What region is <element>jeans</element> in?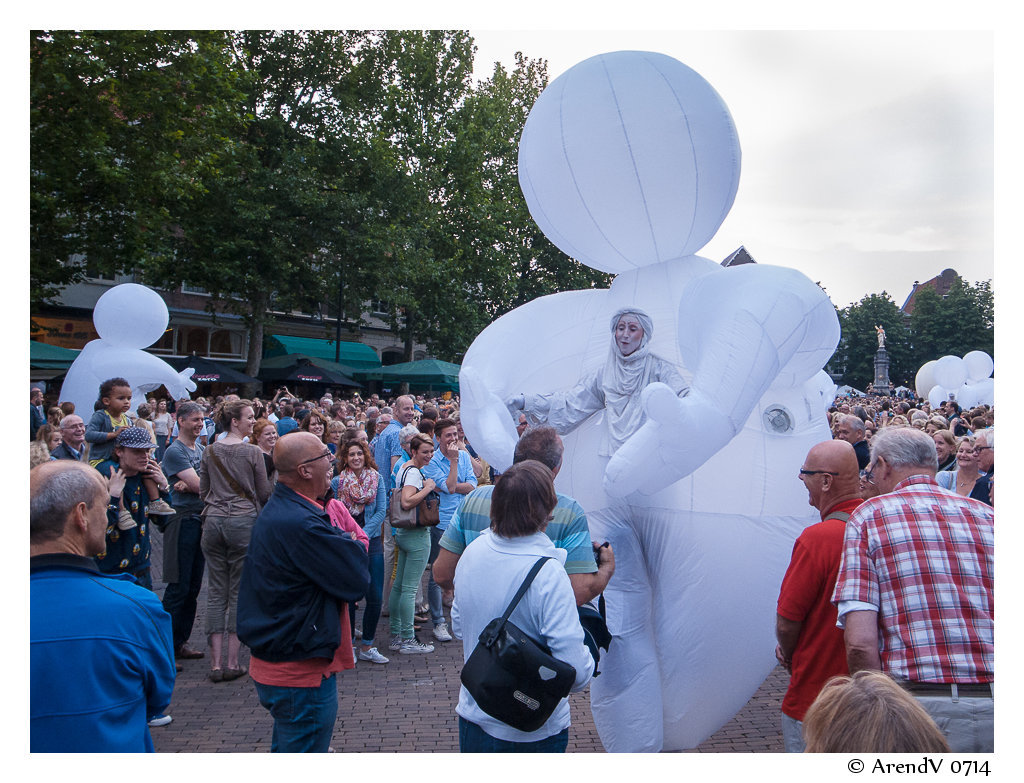
785 713 809 756.
